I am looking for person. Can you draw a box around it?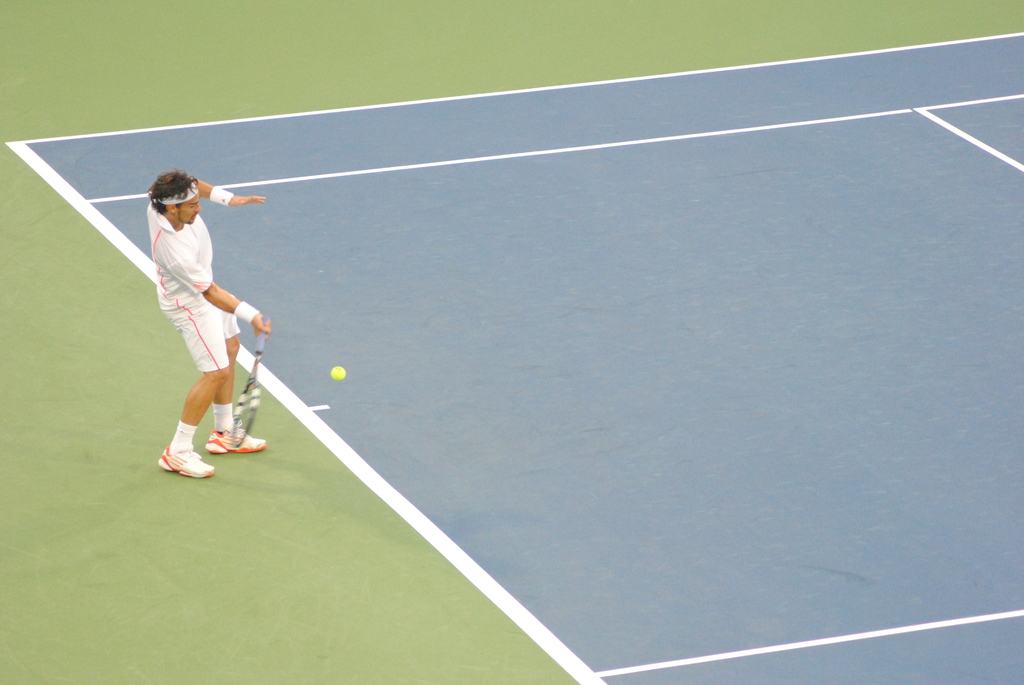
Sure, the bounding box is box(143, 161, 254, 517).
